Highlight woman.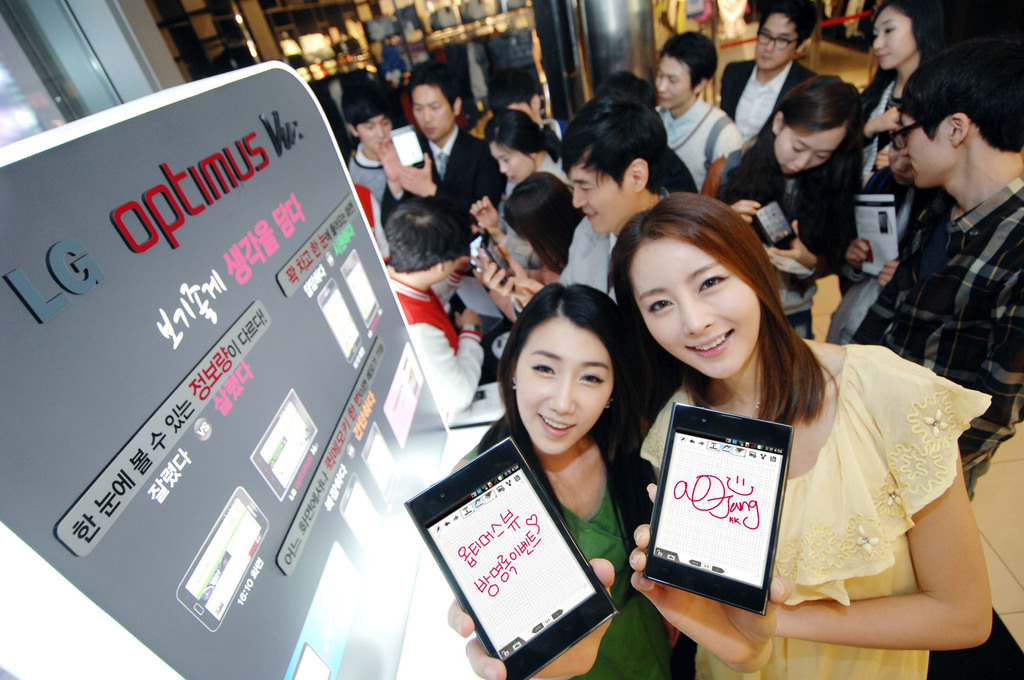
Highlighted region: [707, 72, 858, 340].
